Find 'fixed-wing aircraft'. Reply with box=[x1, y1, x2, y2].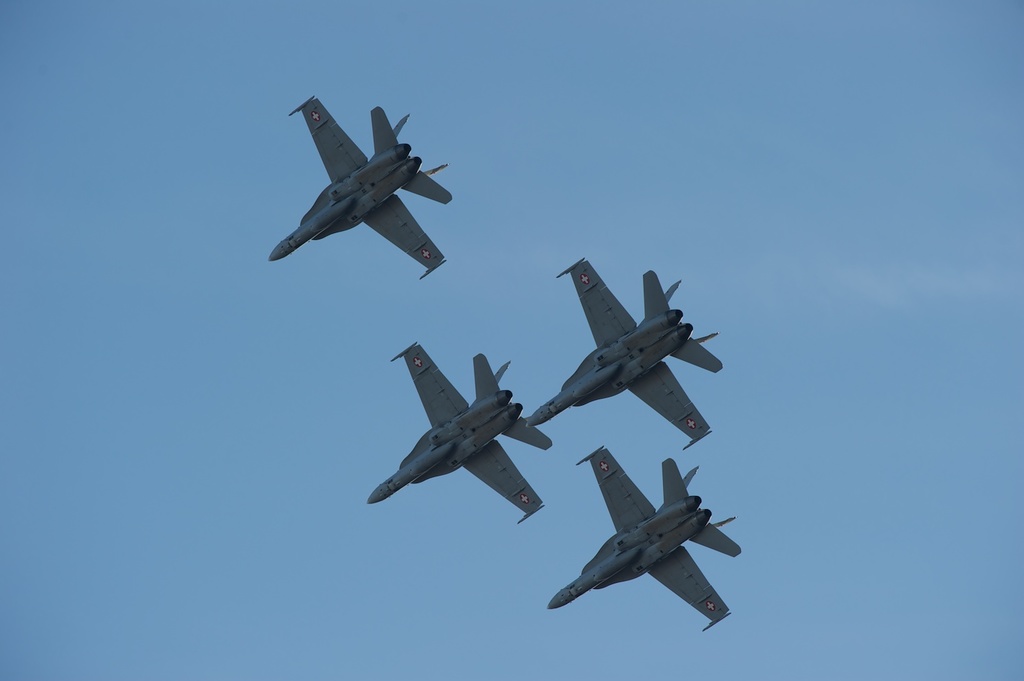
box=[270, 98, 456, 282].
